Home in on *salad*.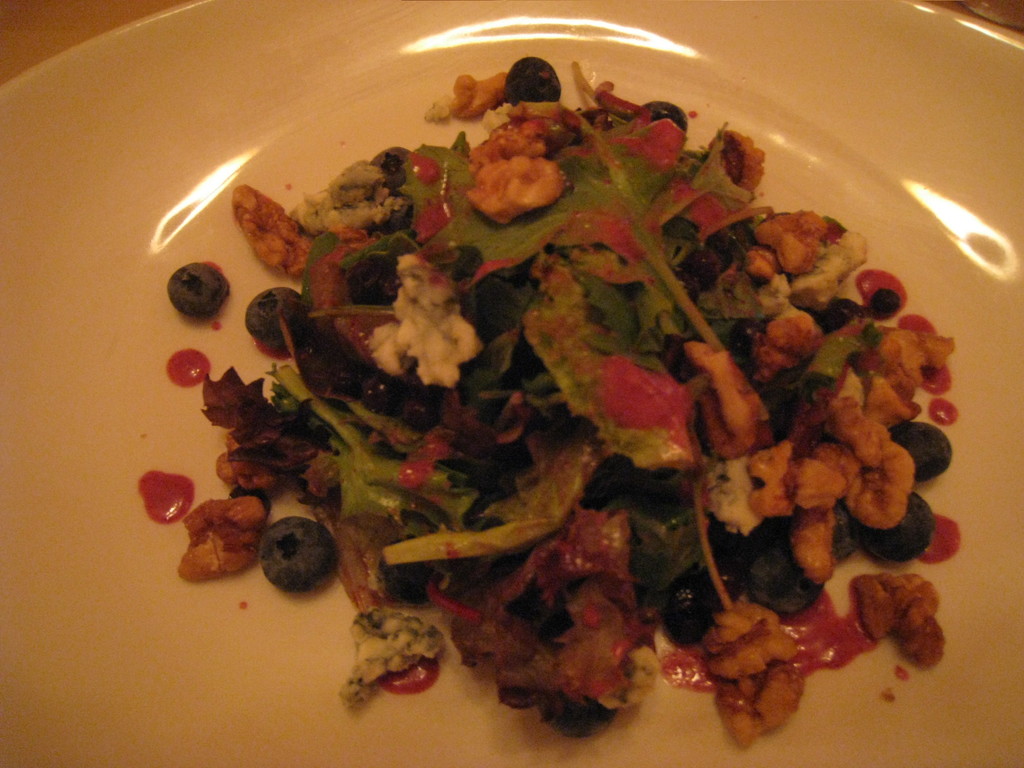
Homed in at pyautogui.locateOnScreen(168, 41, 952, 750).
